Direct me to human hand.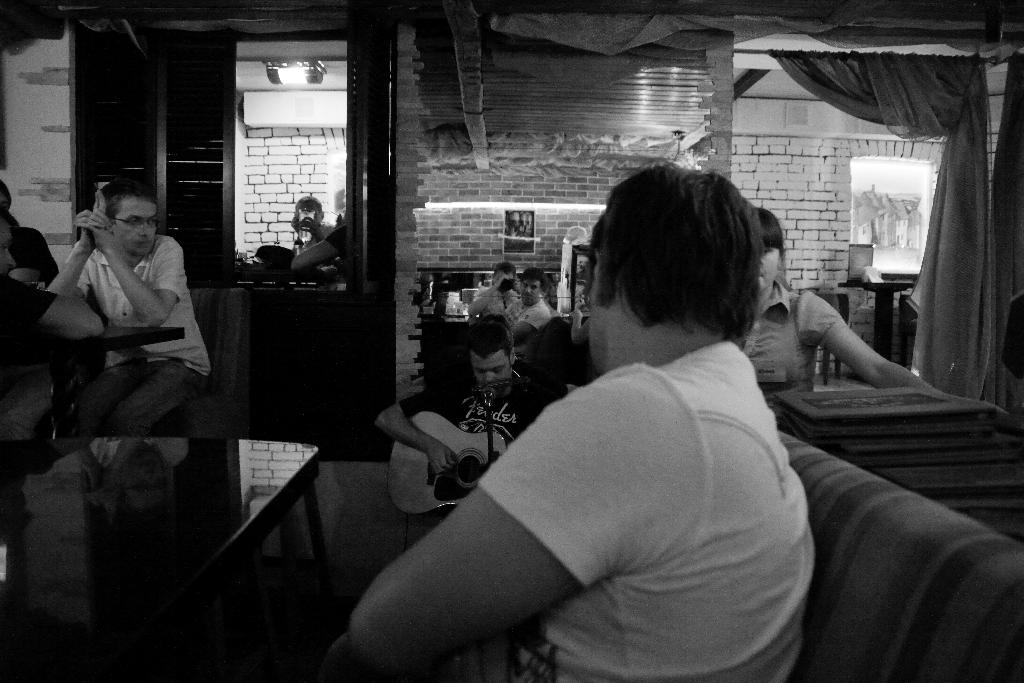
Direction: bbox=[490, 274, 515, 292].
